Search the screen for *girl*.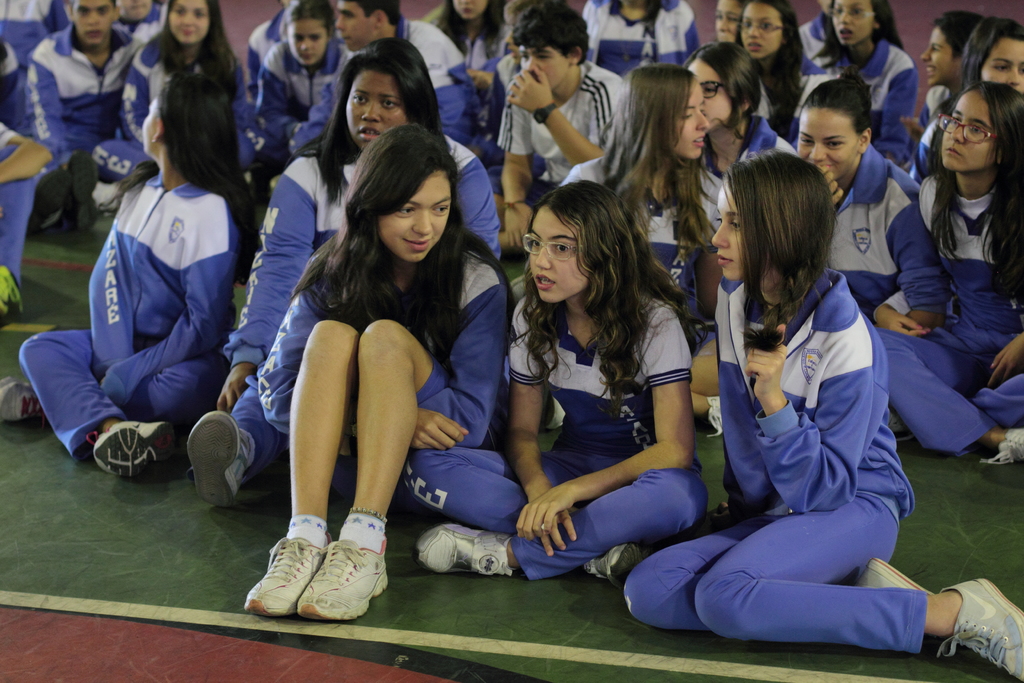
Found at <region>876, 81, 1023, 465</region>.
